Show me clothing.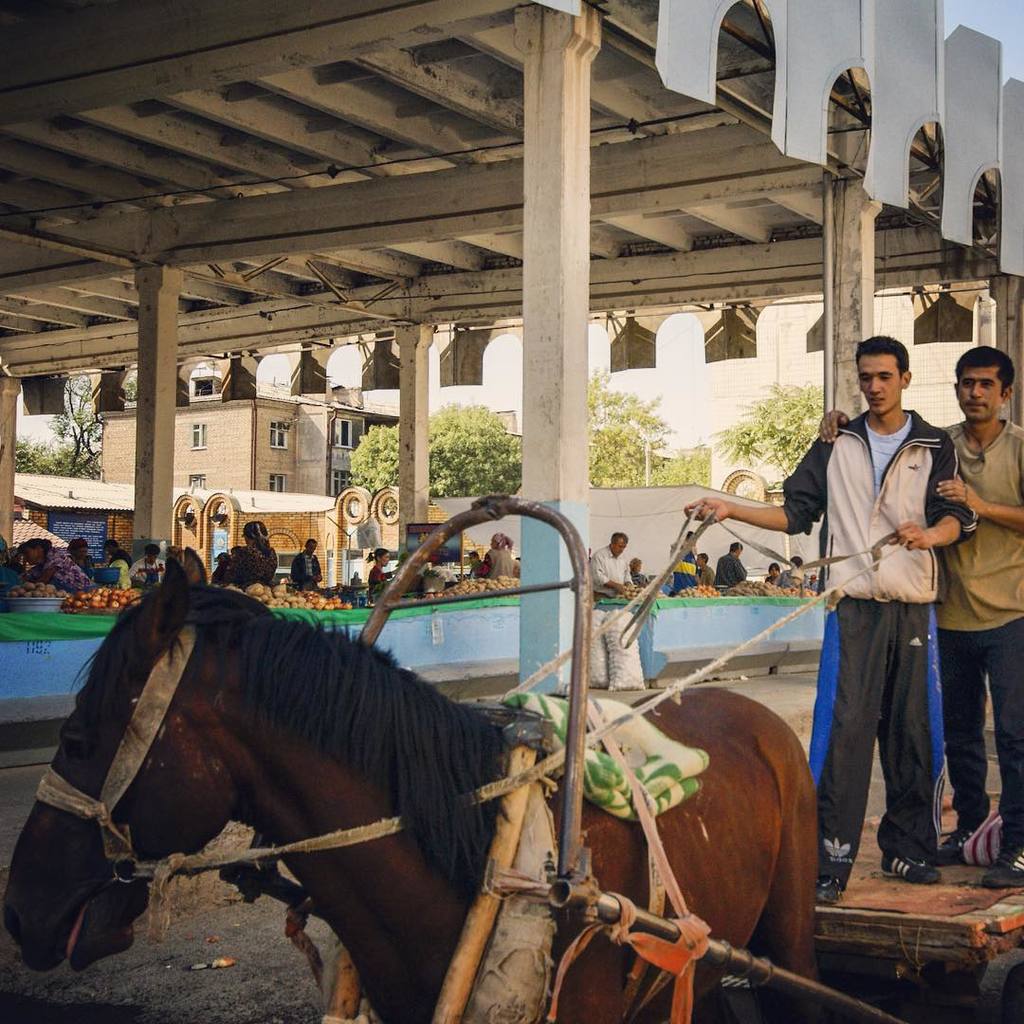
clothing is here: l=784, t=402, r=983, b=878.
